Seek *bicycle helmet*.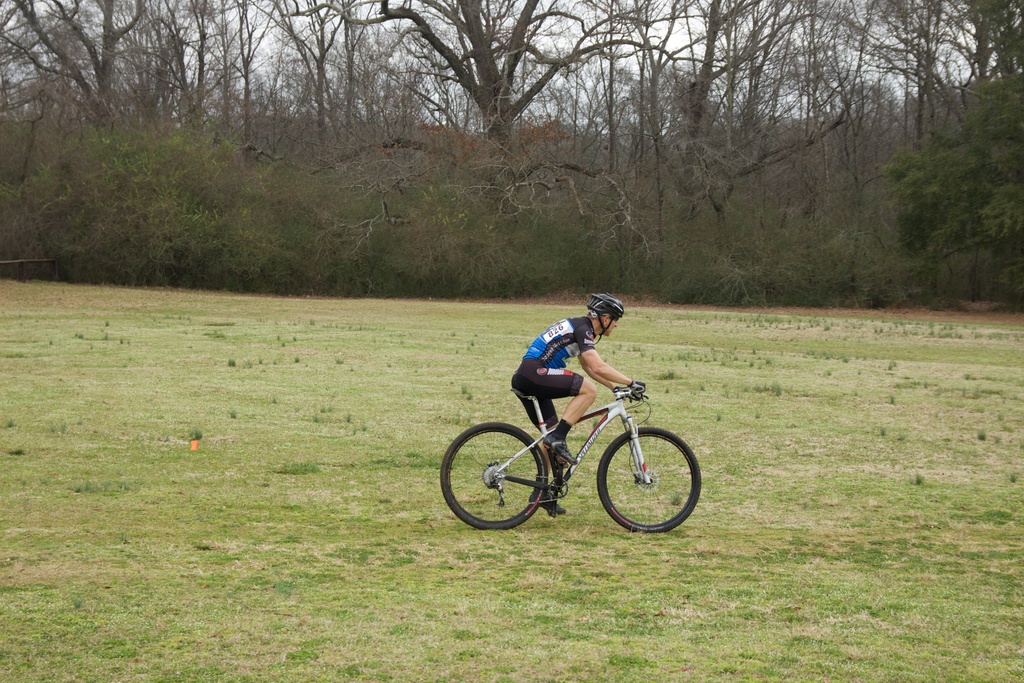
crop(586, 289, 625, 317).
